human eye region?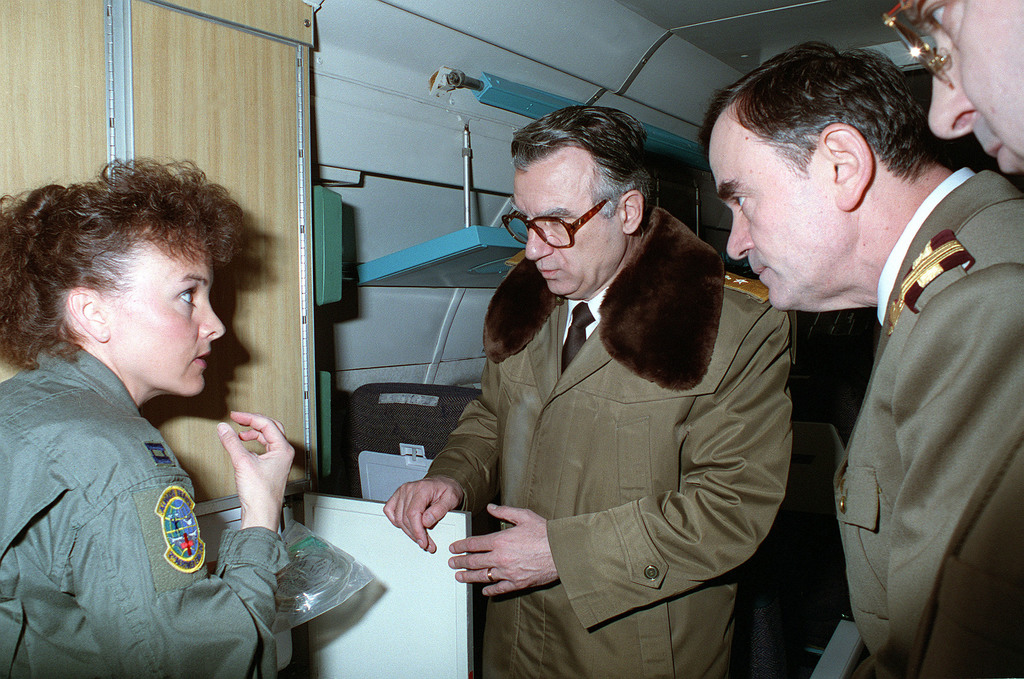
{"left": 729, "top": 186, "right": 751, "bottom": 216}
